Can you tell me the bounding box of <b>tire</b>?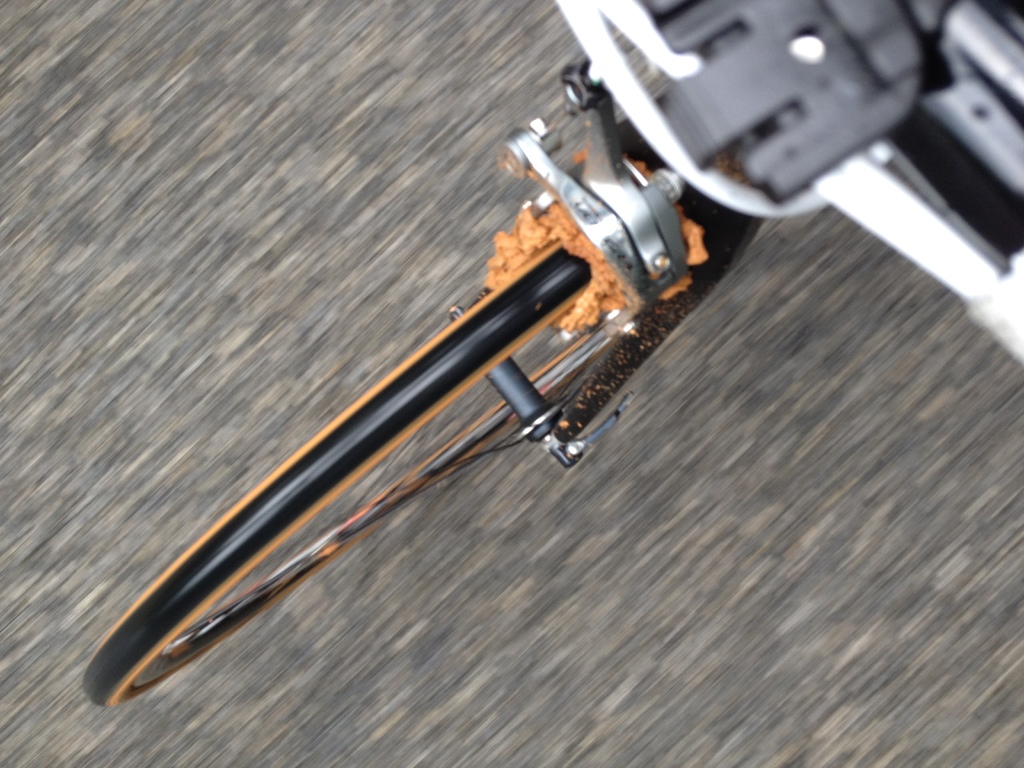
l=153, t=211, r=640, b=730.
